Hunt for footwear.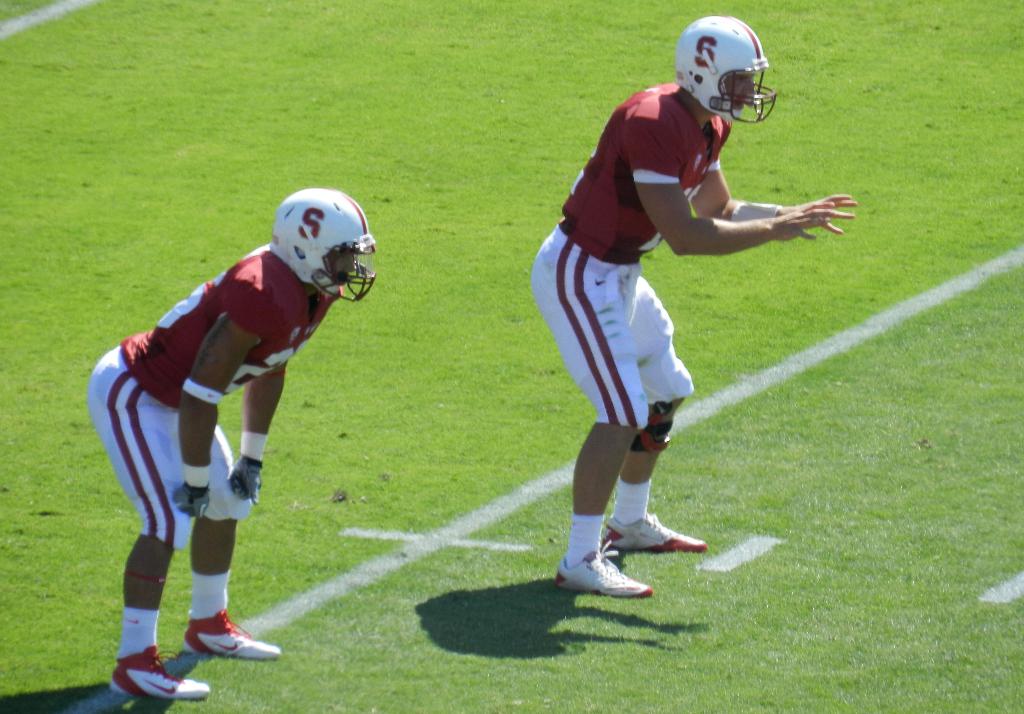
Hunted down at (x1=107, y1=640, x2=211, y2=701).
